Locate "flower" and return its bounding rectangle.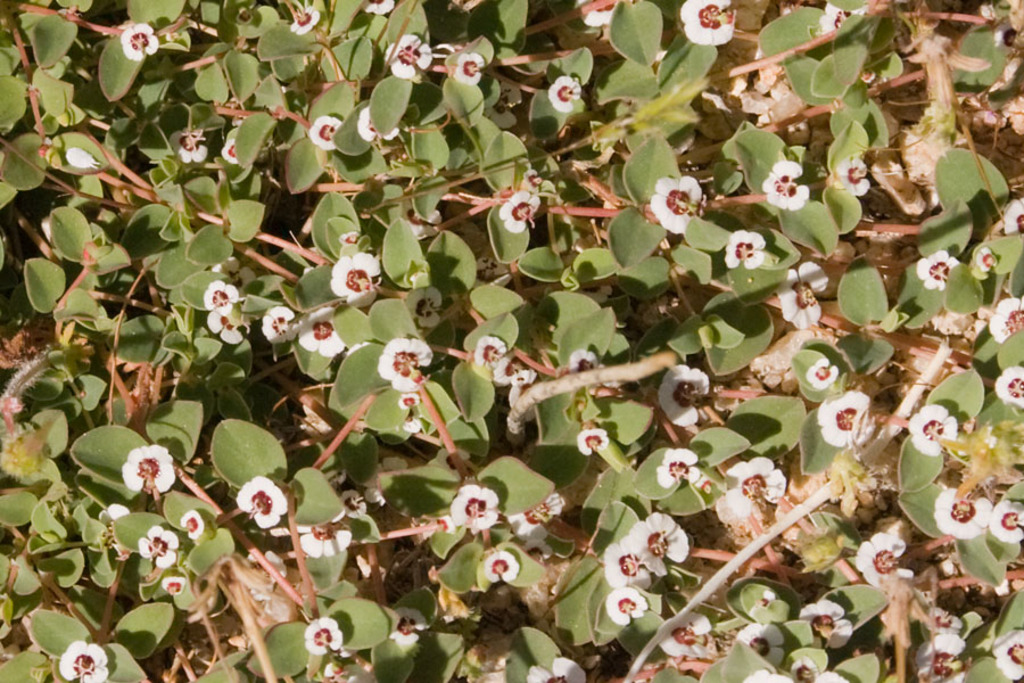
(205, 278, 236, 305).
